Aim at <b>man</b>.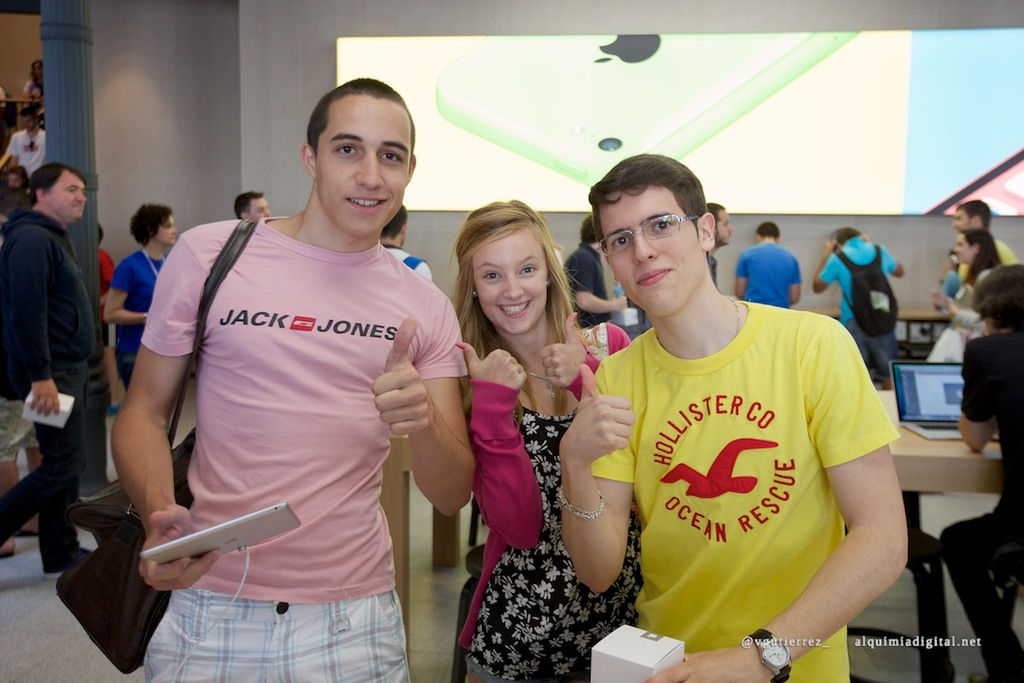
Aimed at rect(235, 194, 276, 225).
